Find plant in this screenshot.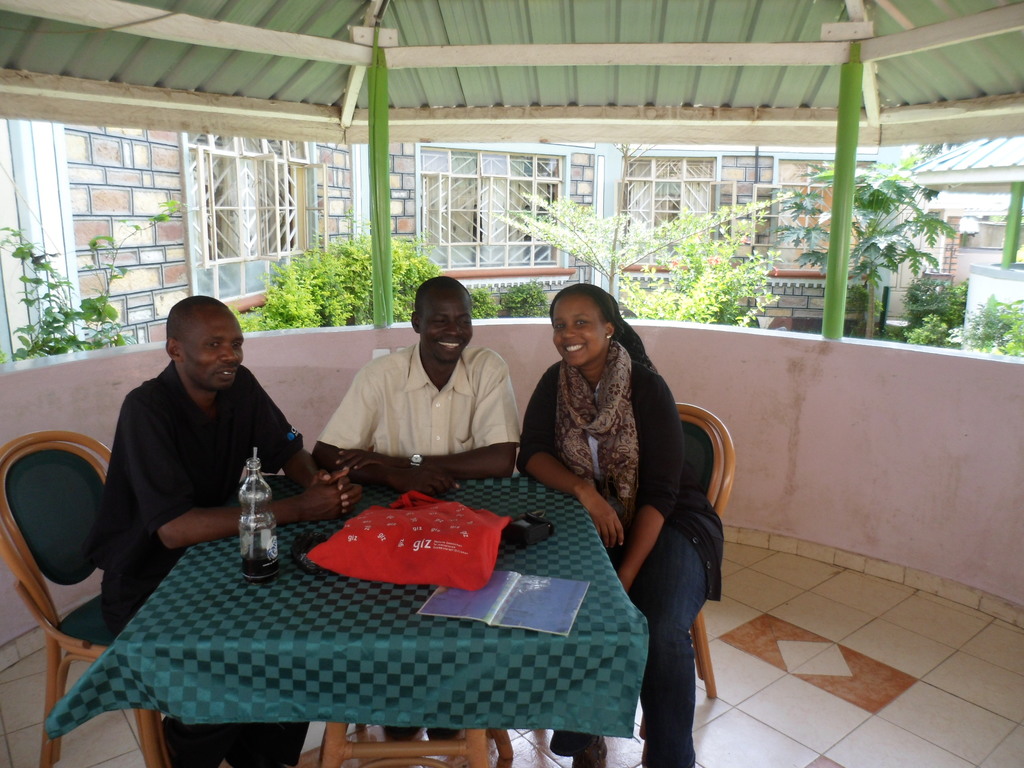
The bounding box for plant is box=[892, 260, 970, 337].
